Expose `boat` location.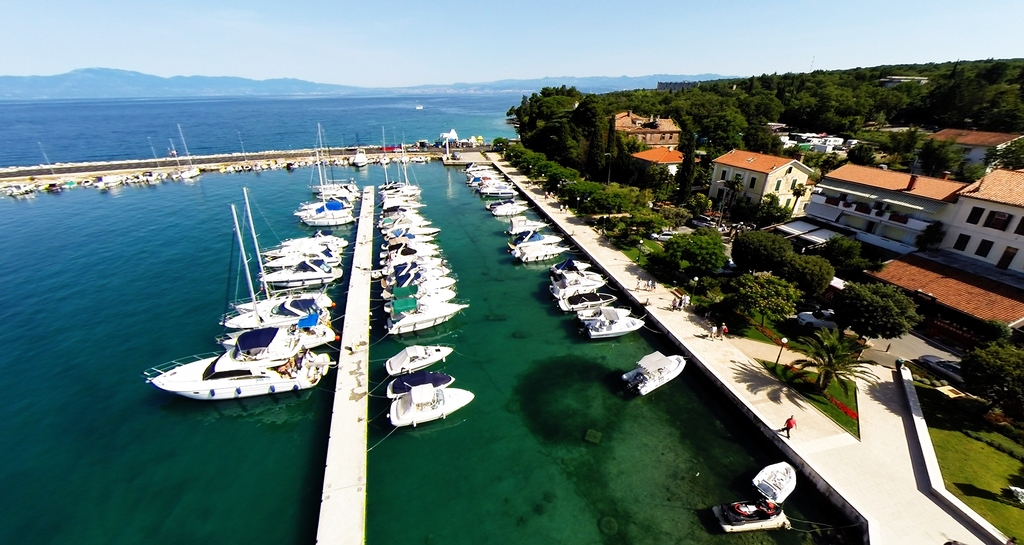
Exposed at bbox=(506, 218, 543, 232).
